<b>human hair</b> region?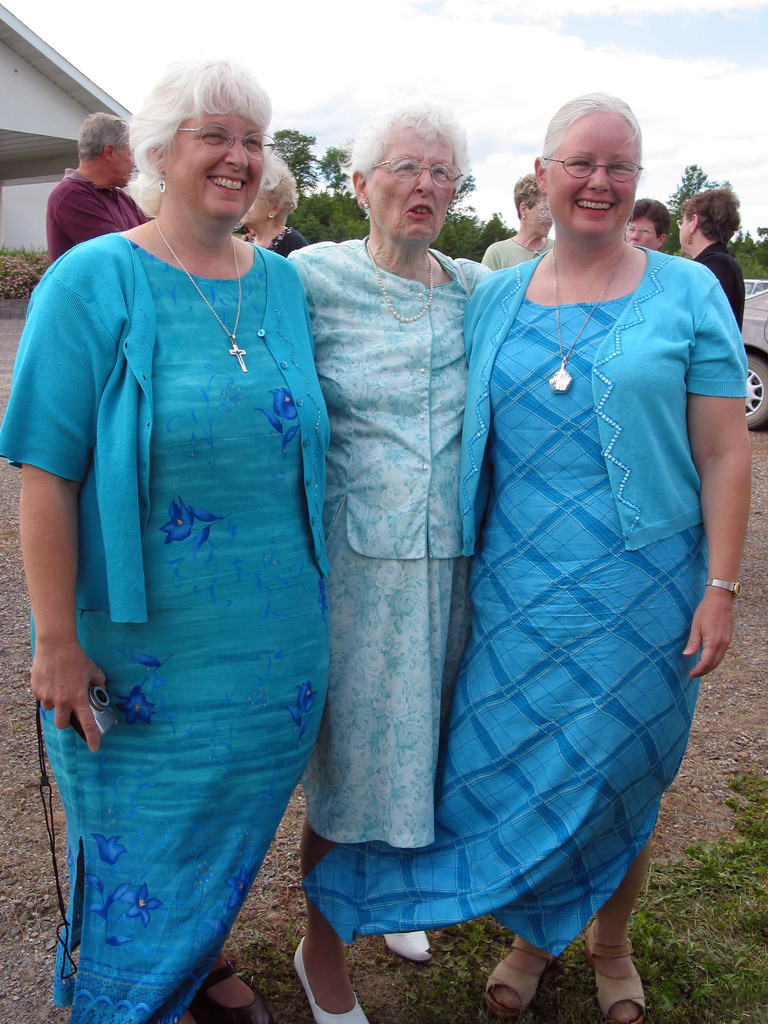
511:173:543:224
